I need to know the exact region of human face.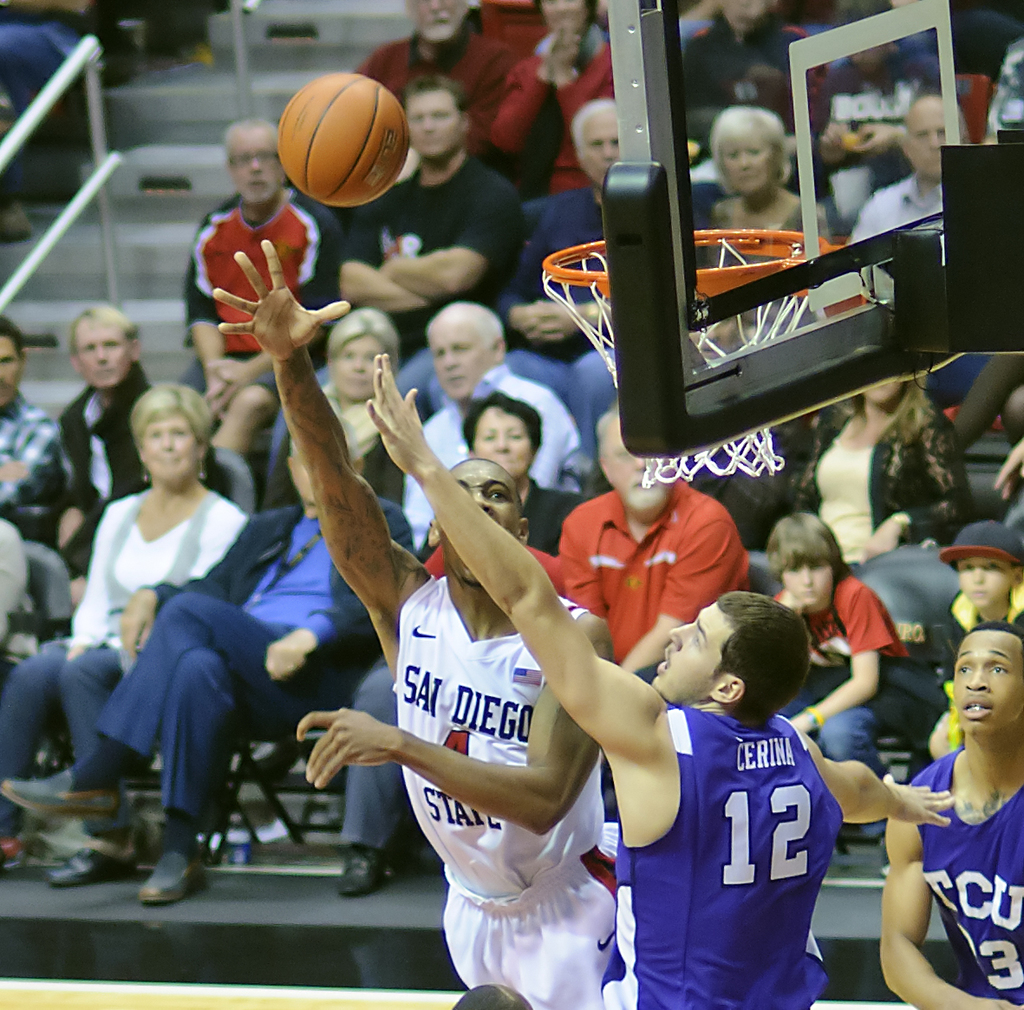
Region: [71, 316, 130, 394].
